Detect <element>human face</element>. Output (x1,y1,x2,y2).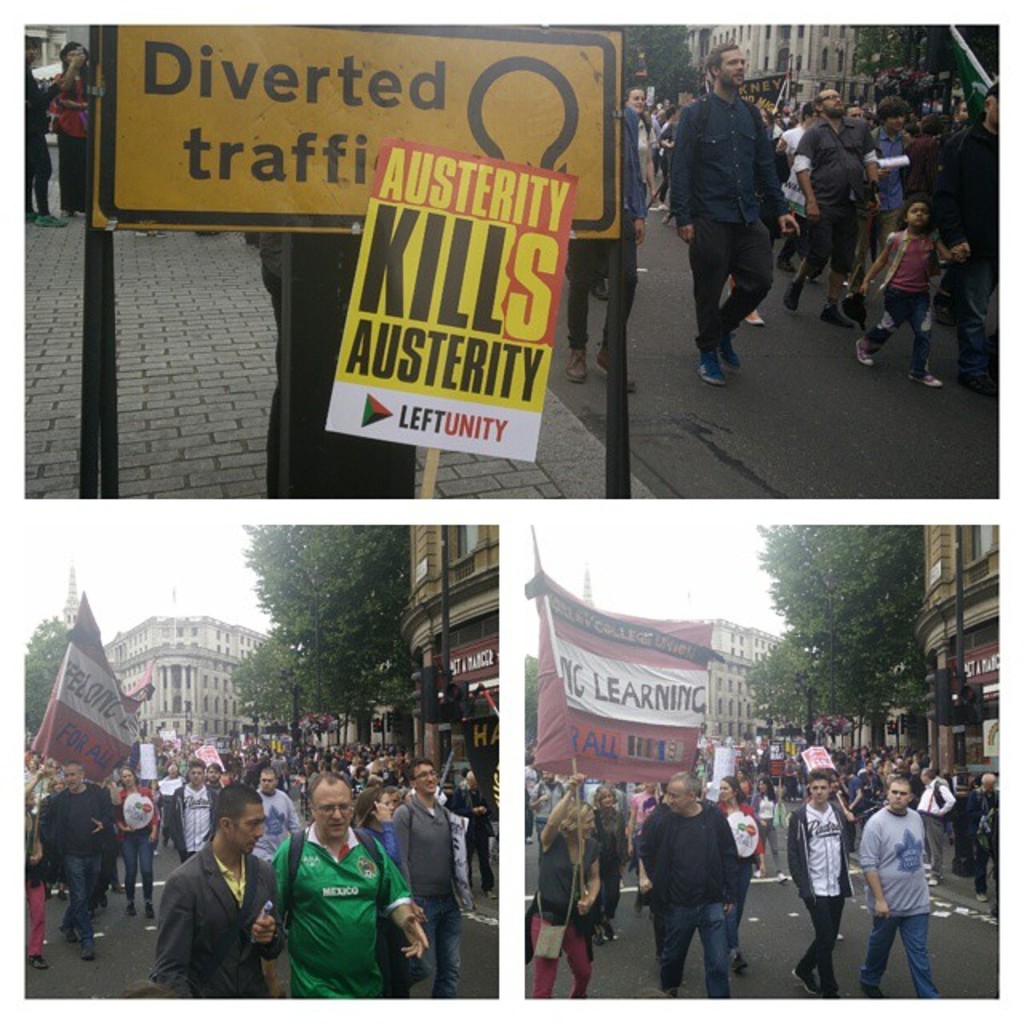
(203,765,221,784).
